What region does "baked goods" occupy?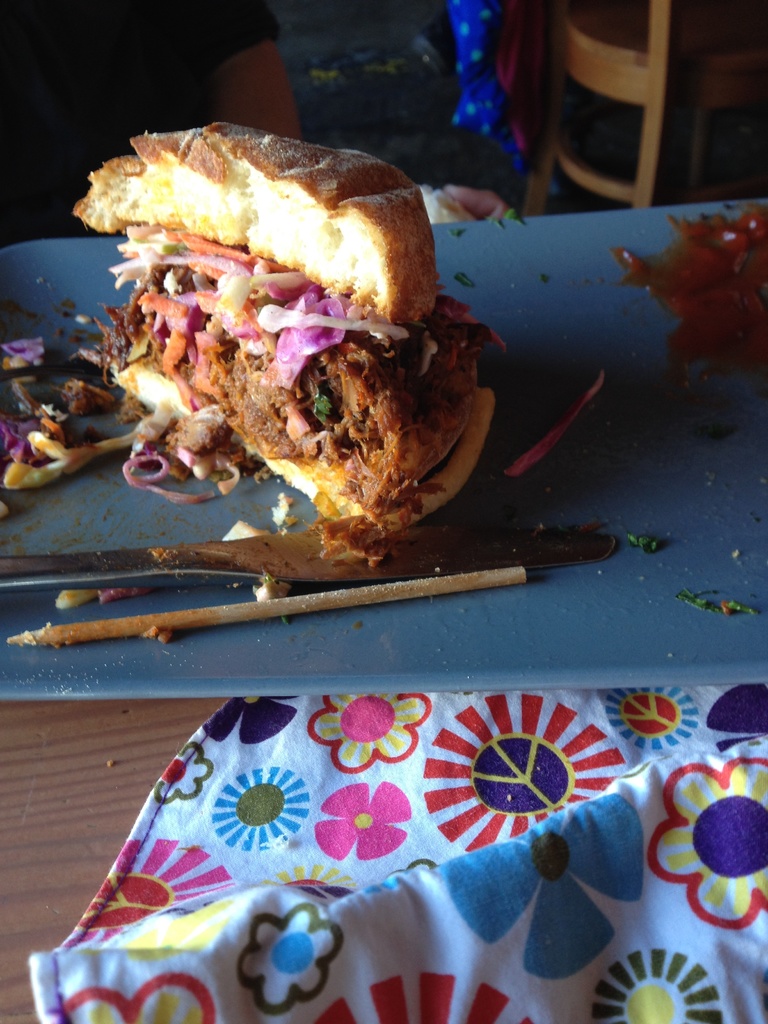
308:512:392:570.
